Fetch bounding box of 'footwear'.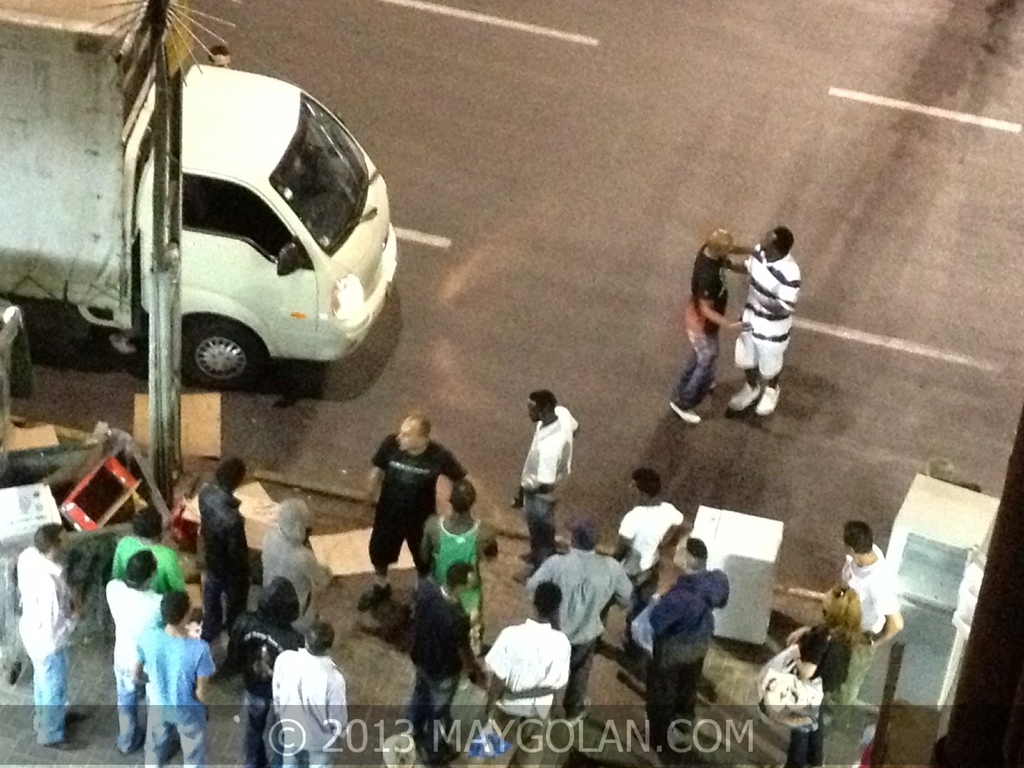
Bbox: x1=726, y1=381, x2=762, y2=410.
